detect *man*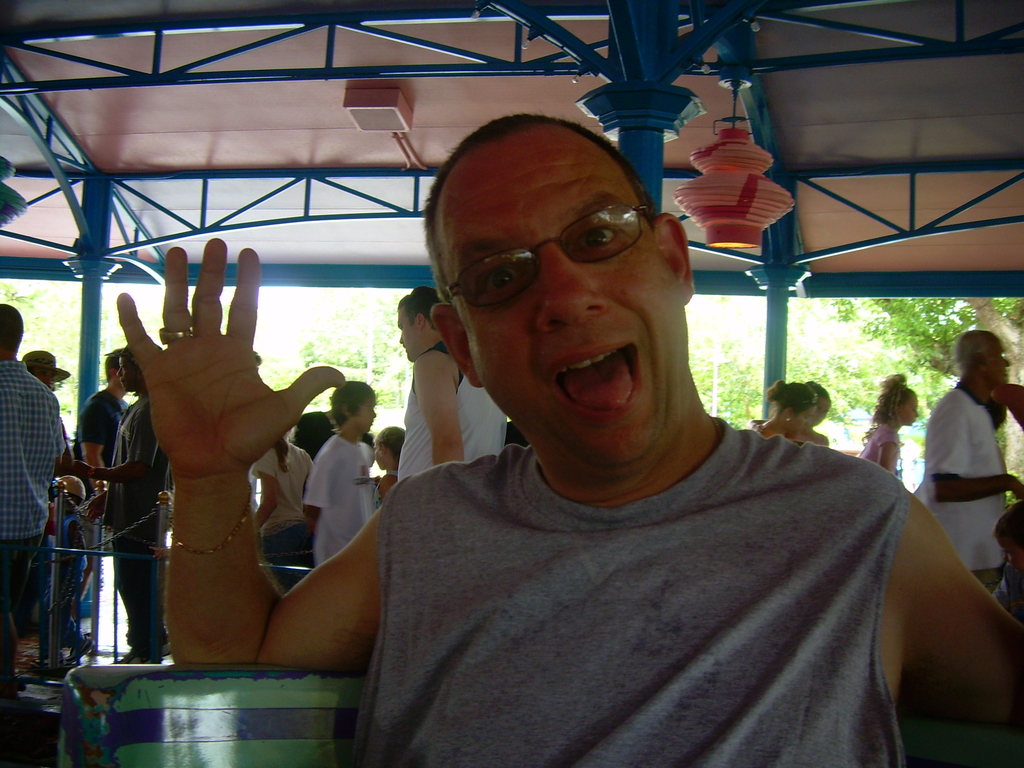
pyautogui.locateOnScreen(395, 283, 508, 483)
